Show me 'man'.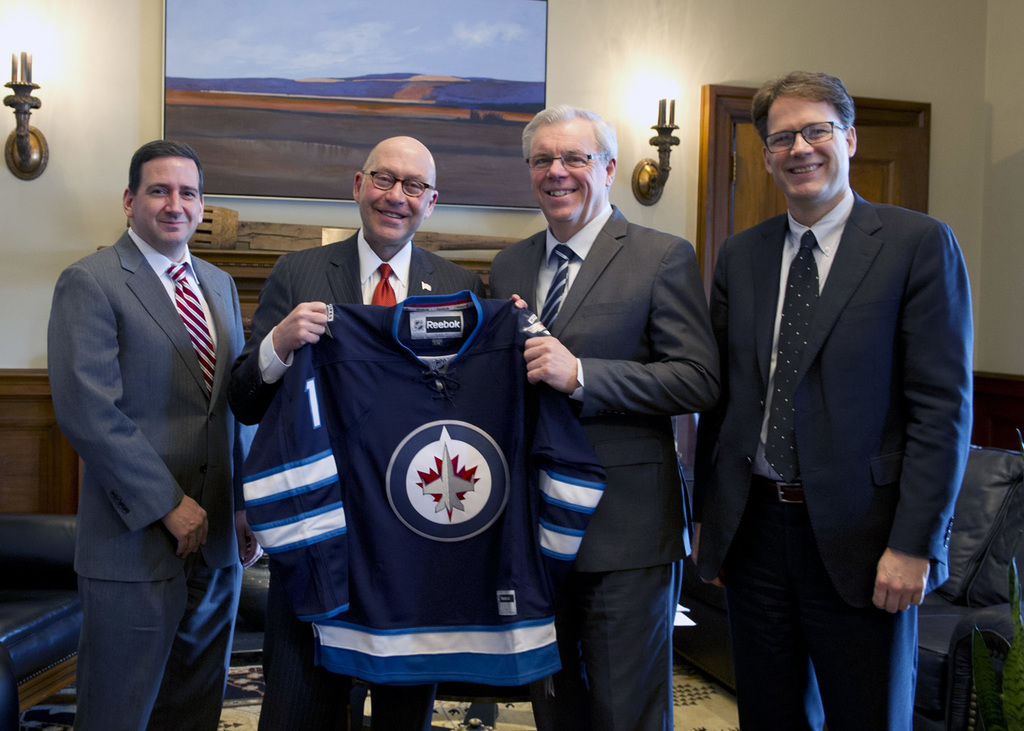
'man' is here: {"x1": 488, "y1": 96, "x2": 722, "y2": 730}.
